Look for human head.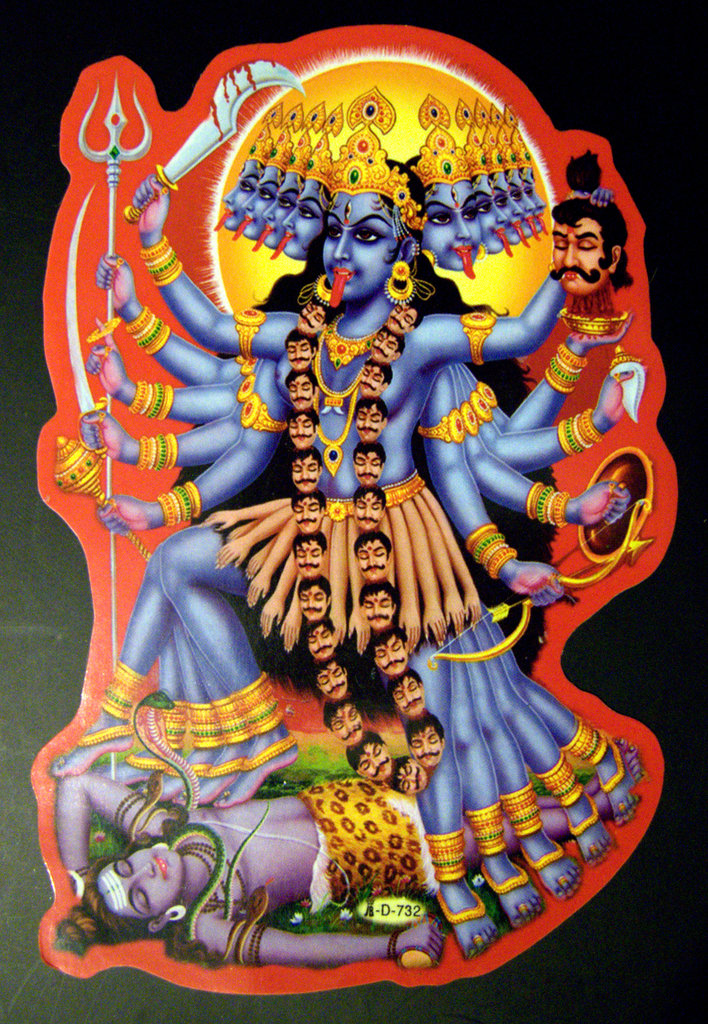
Found: [left=315, top=660, right=347, bottom=700].
